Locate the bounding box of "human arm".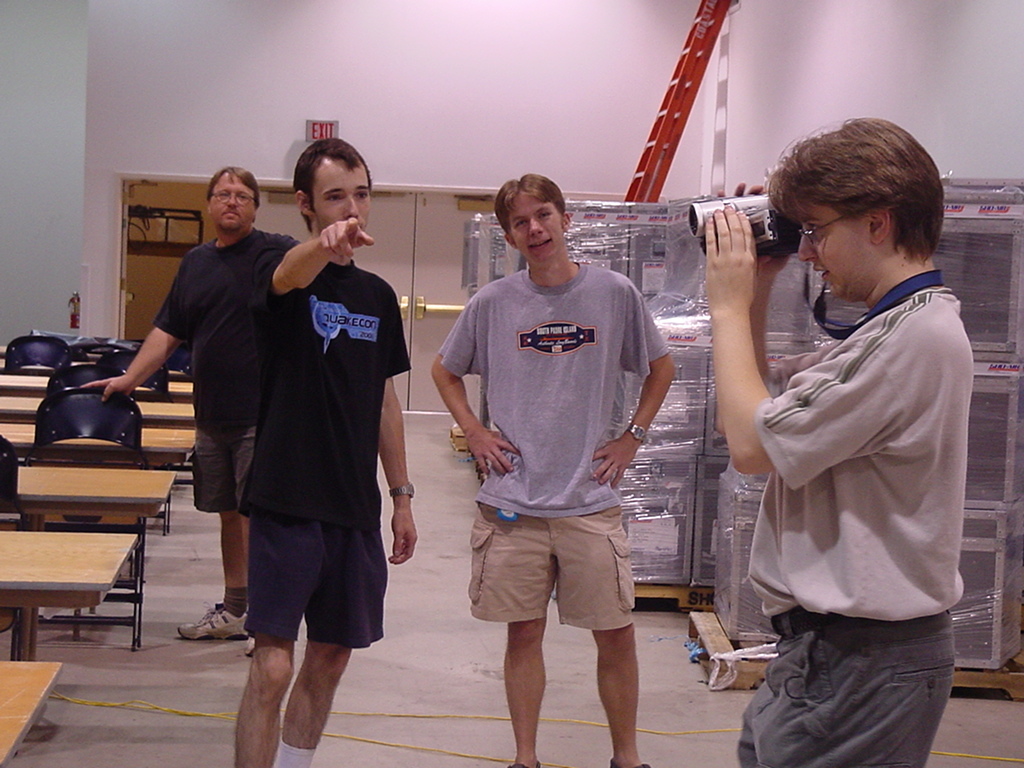
Bounding box: rect(585, 269, 682, 494).
